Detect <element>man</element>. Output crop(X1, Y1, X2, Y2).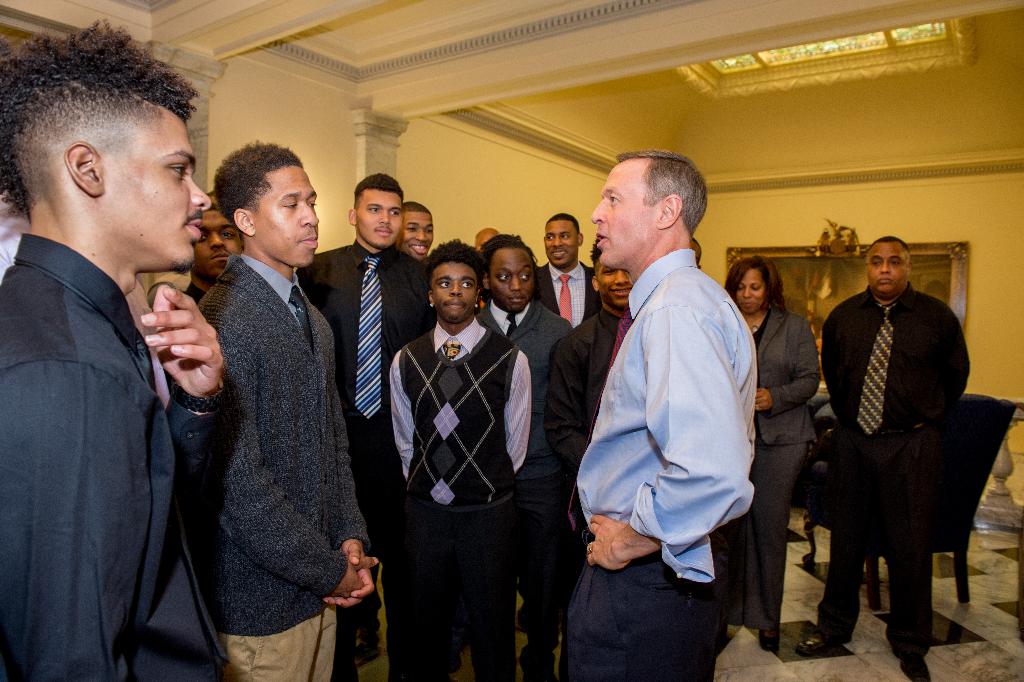
crop(479, 221, 612, 534).
